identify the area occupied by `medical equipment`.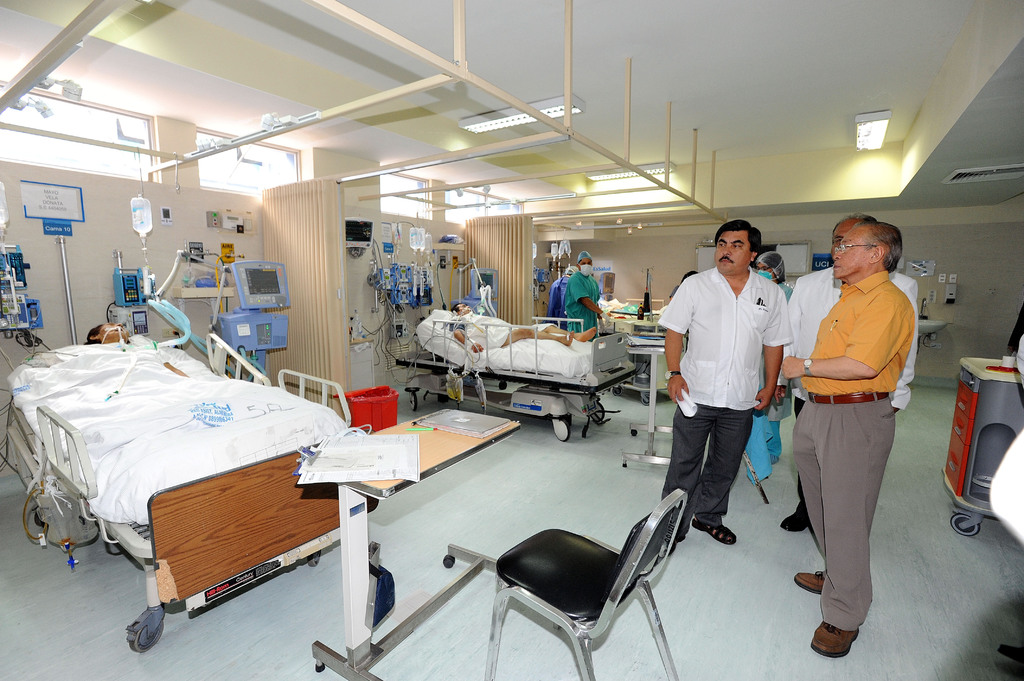
Area: Rect(212, 257, 292, 385).
